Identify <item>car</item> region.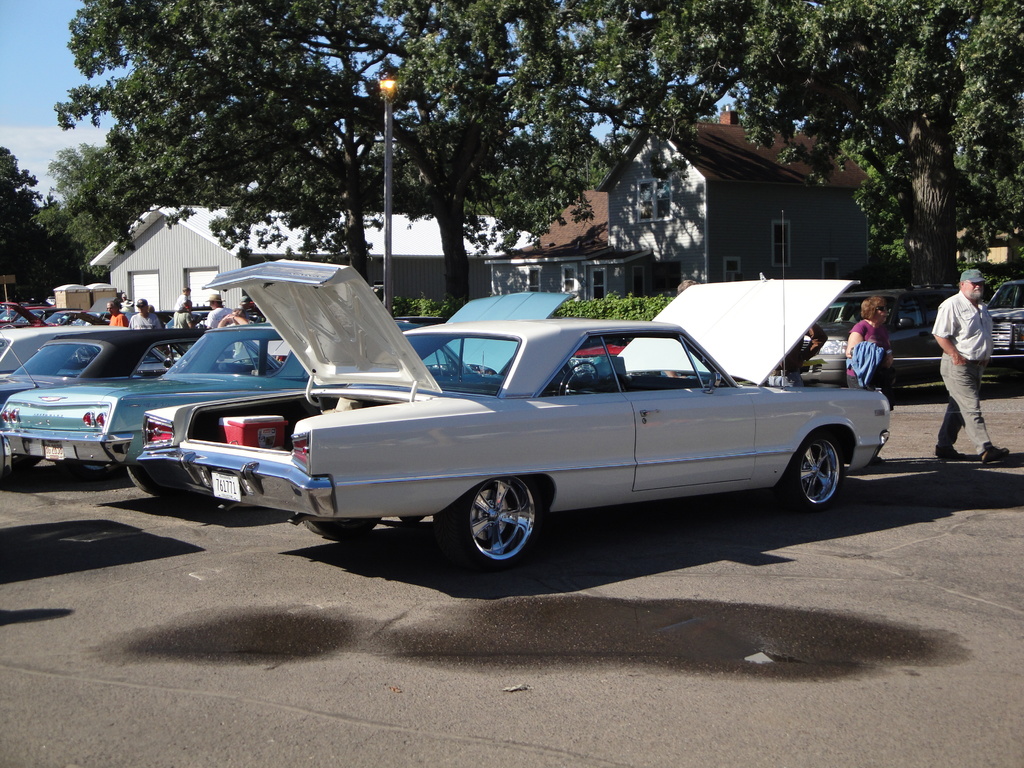
Region: (left=4, top=319, right=175, bottom=383).
